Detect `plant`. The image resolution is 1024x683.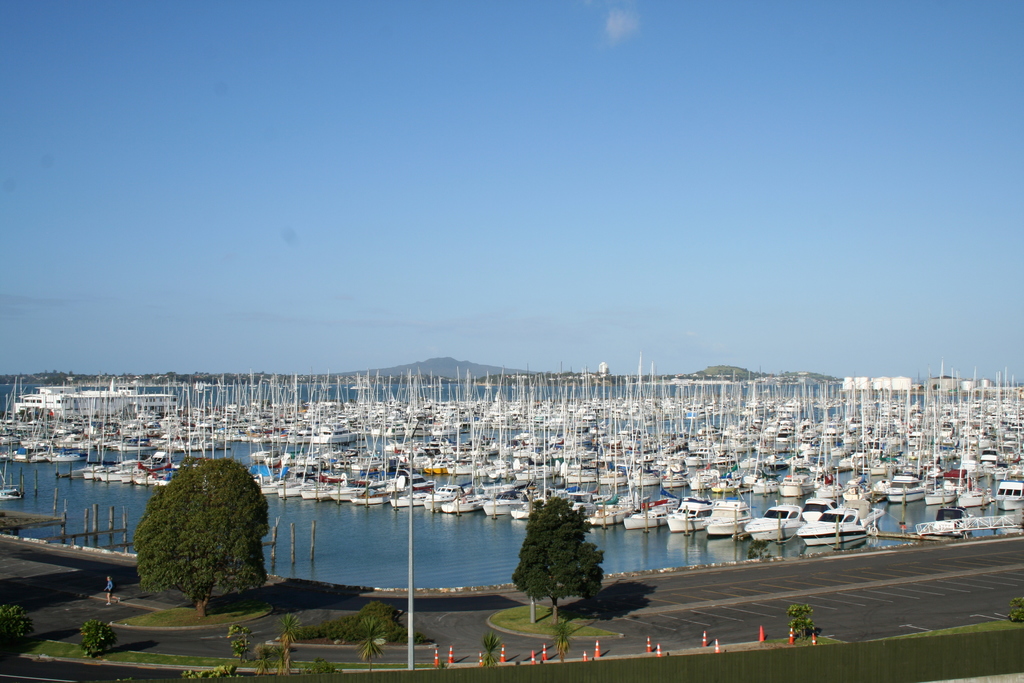
4 600 48 654.
